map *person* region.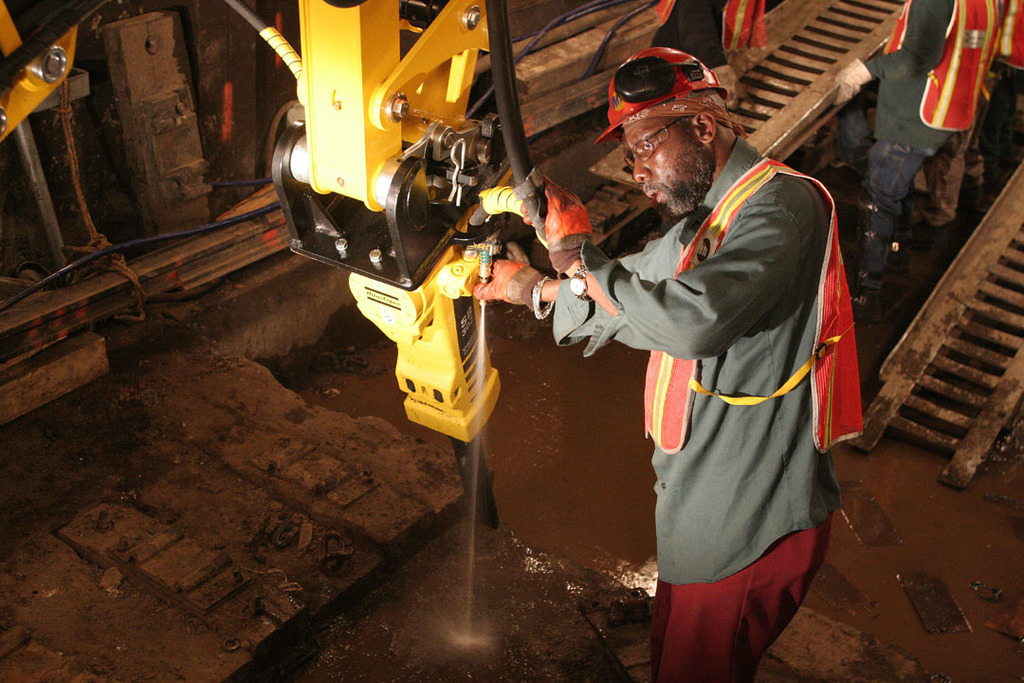
Mapped to locate(838, 0, 996, 297).
